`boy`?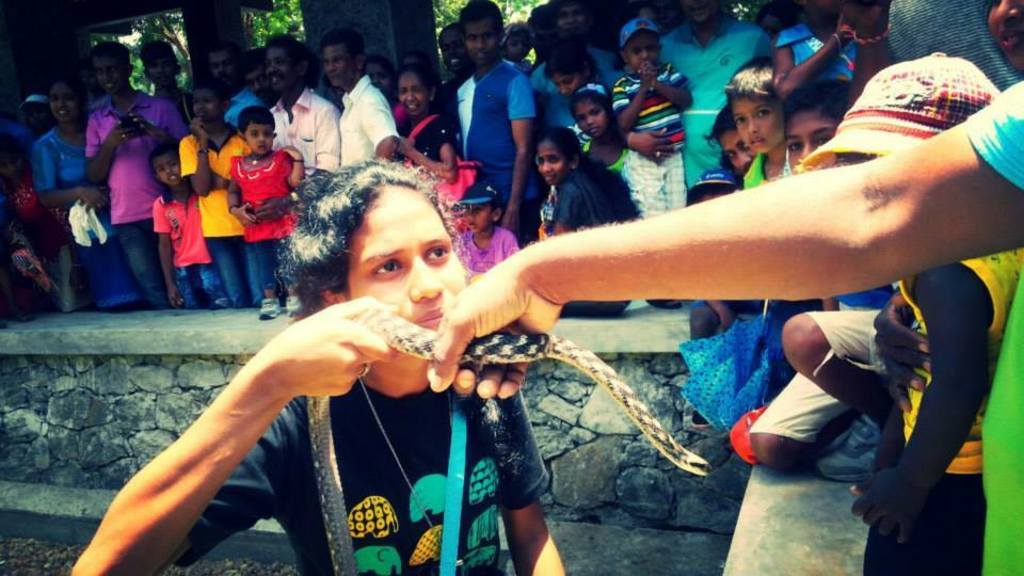
rect(148, 143, 207, 310)
